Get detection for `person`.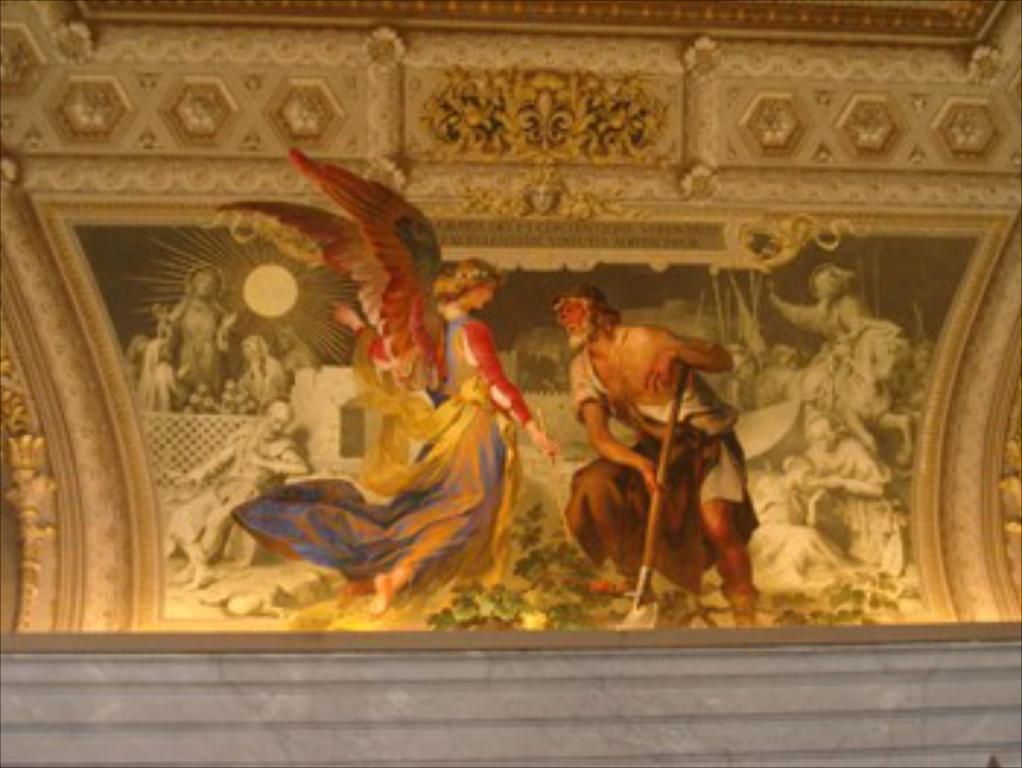
Detection: 239,260,558,622.
